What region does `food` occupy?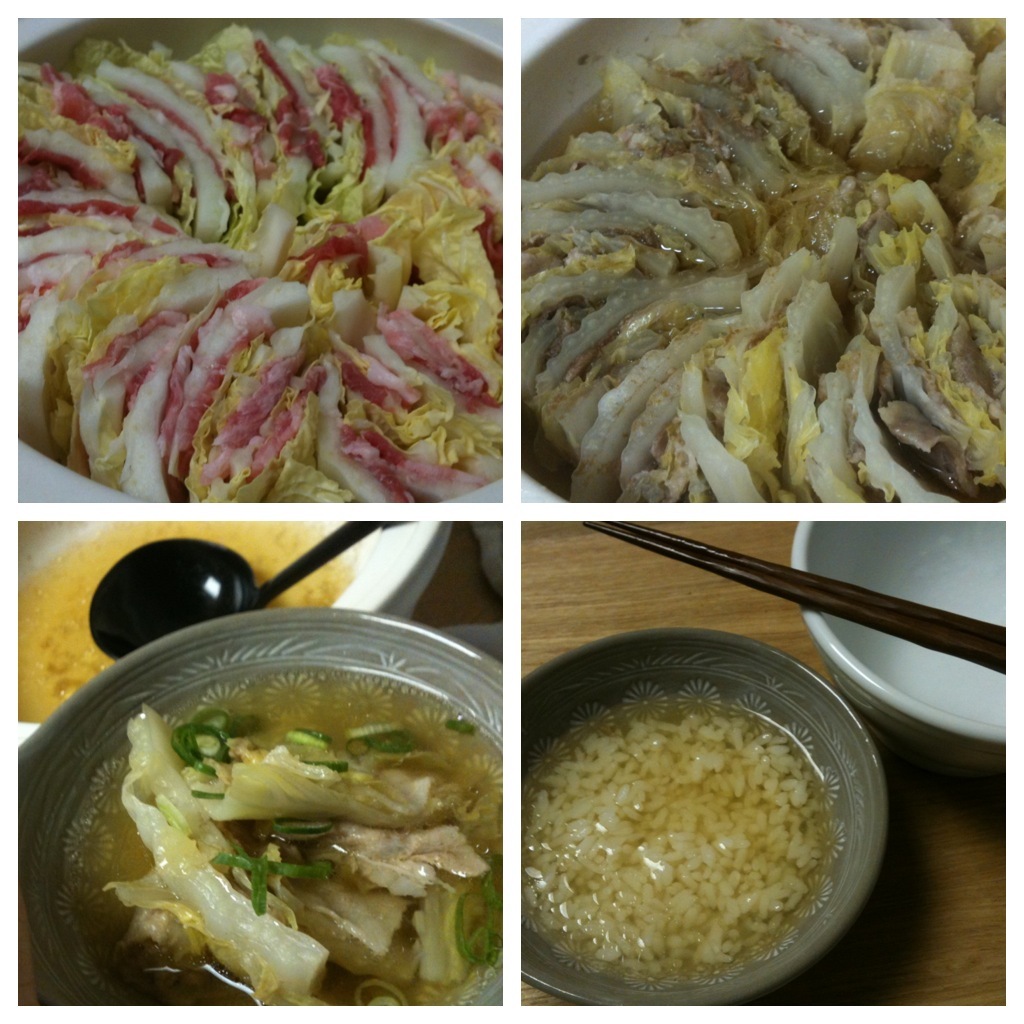
{"x1": 520, "y1": 21, "x2": 1004, "y2": 503}.
